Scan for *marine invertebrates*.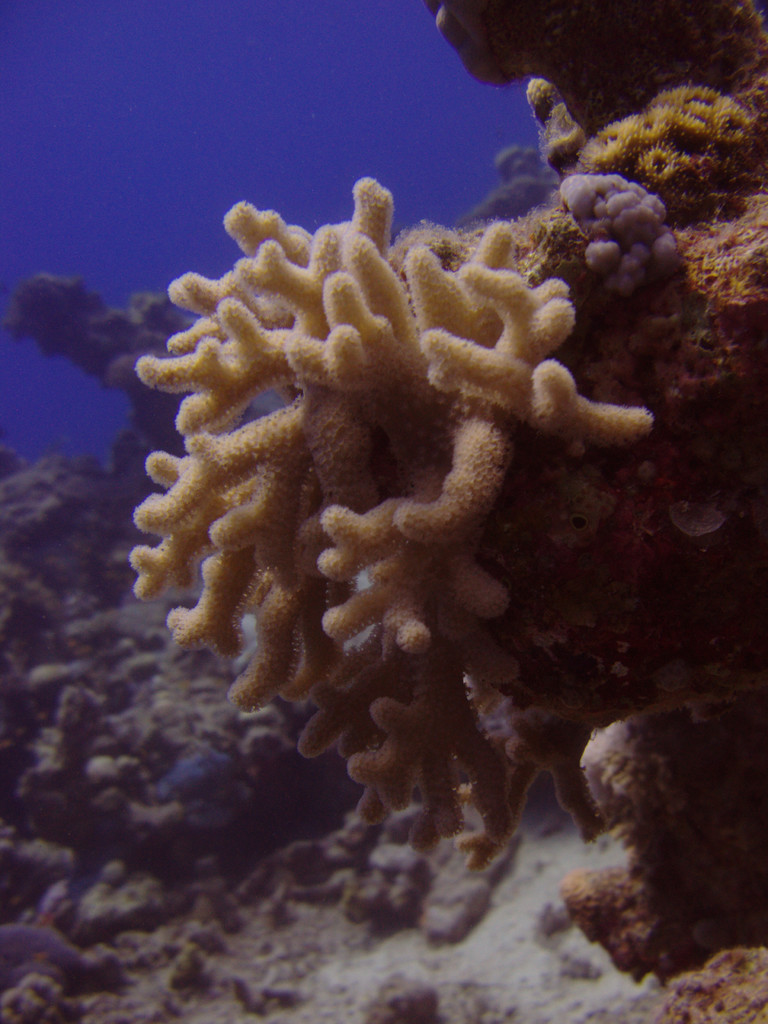
Scan result: 565:51:767:212.
